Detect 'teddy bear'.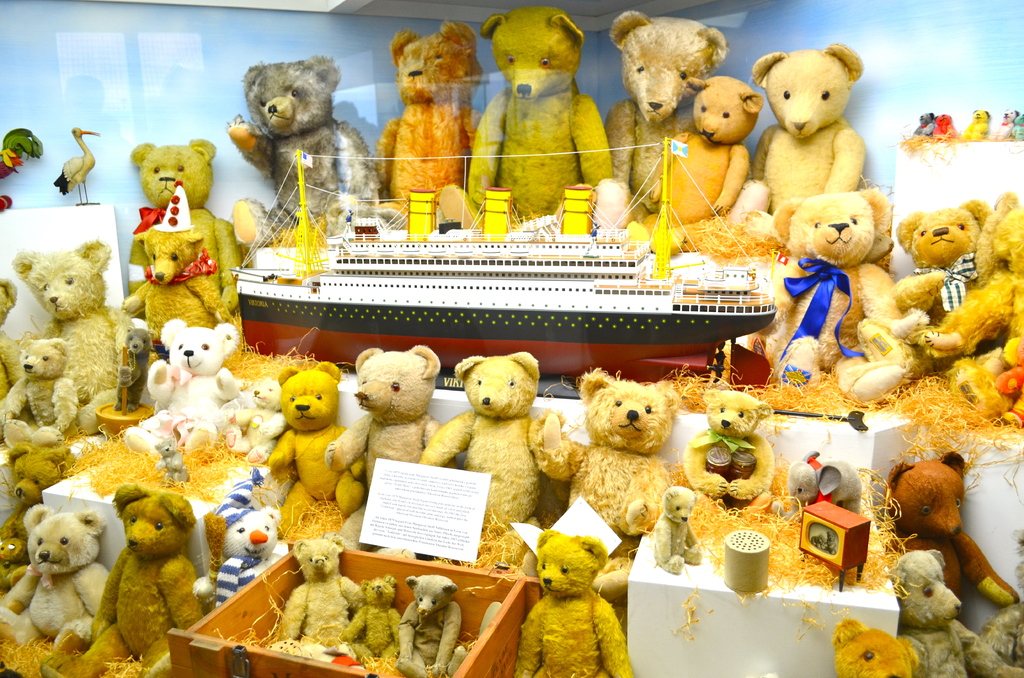
Detected at bbox=[535, 372, 674, 603].
